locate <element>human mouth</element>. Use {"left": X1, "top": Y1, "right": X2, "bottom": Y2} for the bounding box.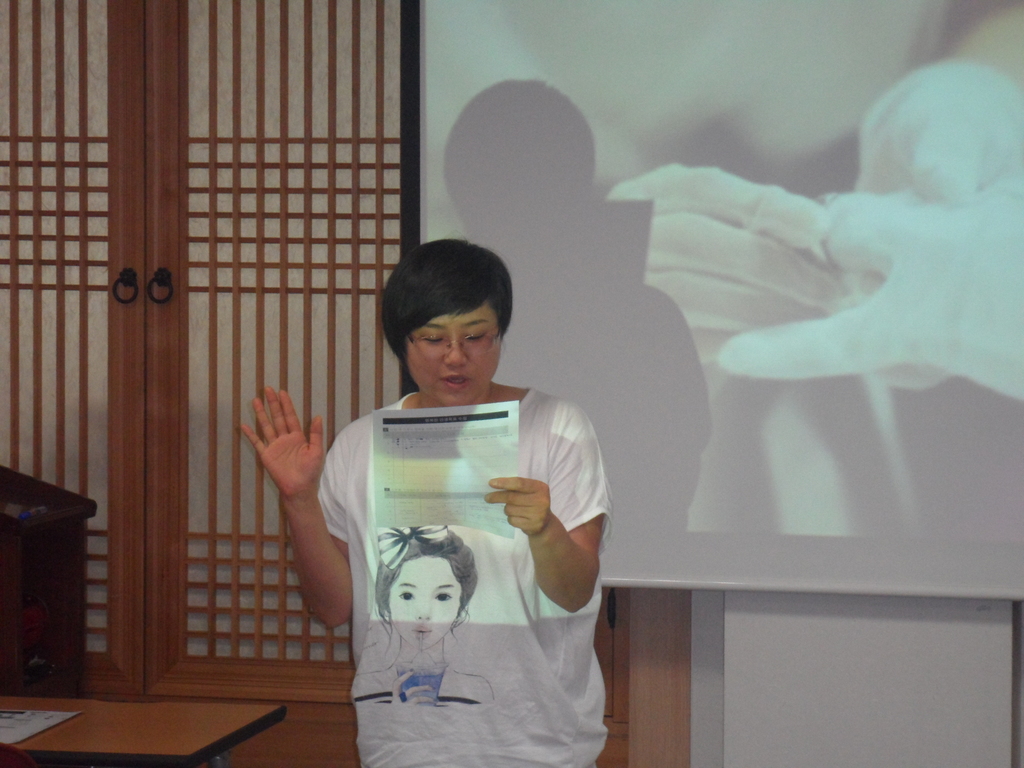
{"left": 413, "top": 628, "right": 431, "bottom": 637}.
